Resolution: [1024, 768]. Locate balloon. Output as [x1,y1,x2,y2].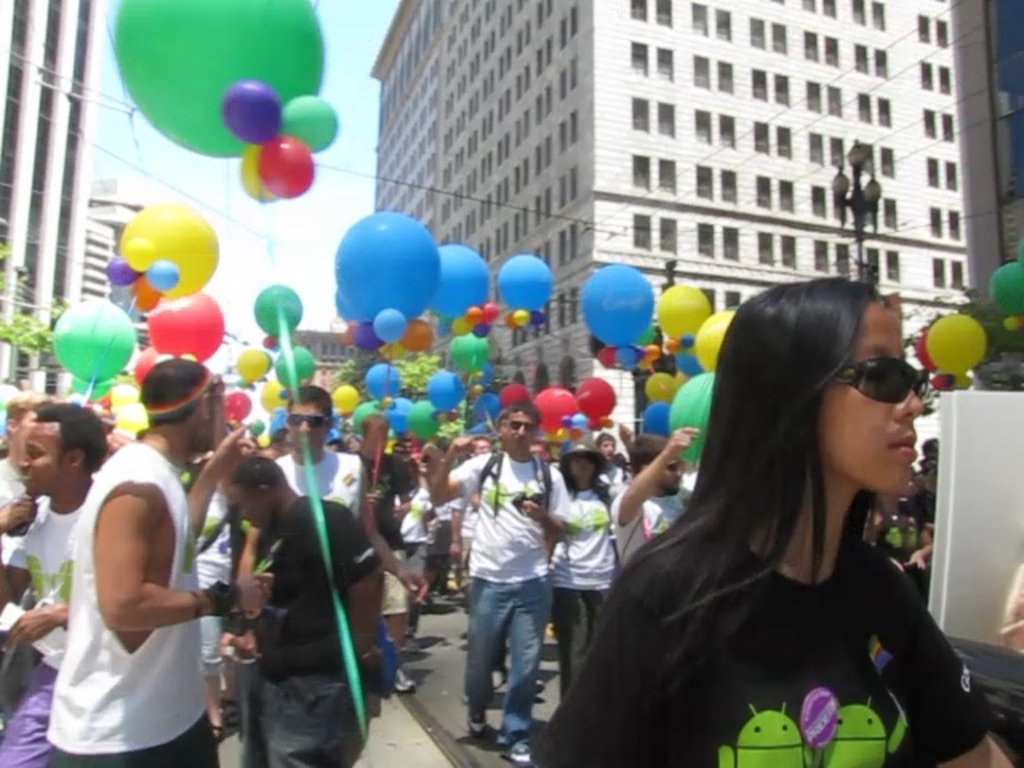
[478,309,498,317].
